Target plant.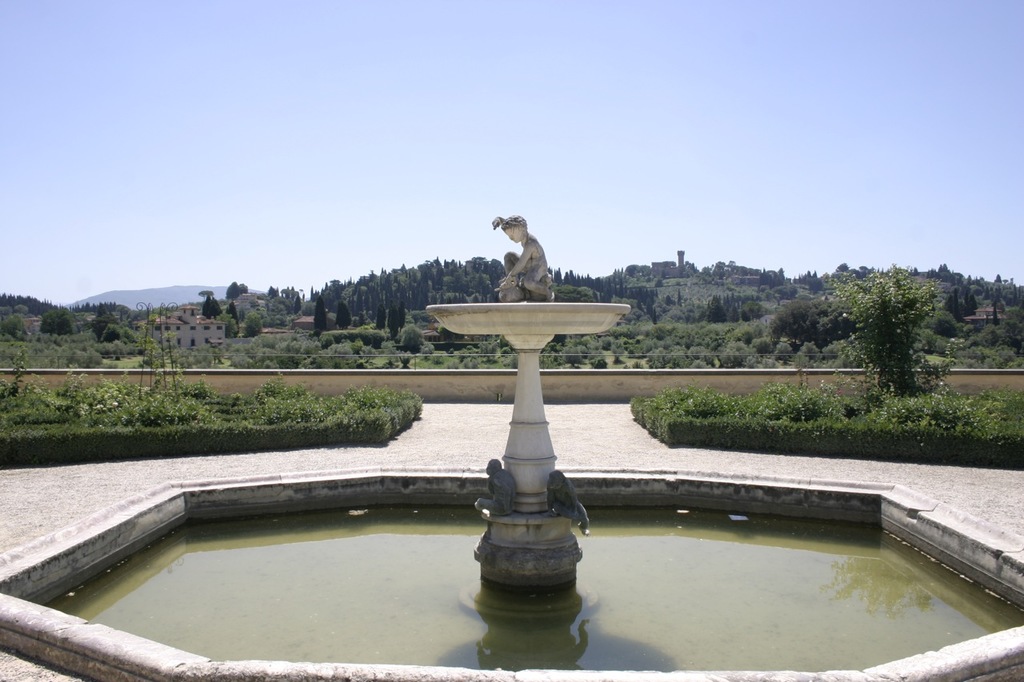
Target region: 839 261 954 388.
